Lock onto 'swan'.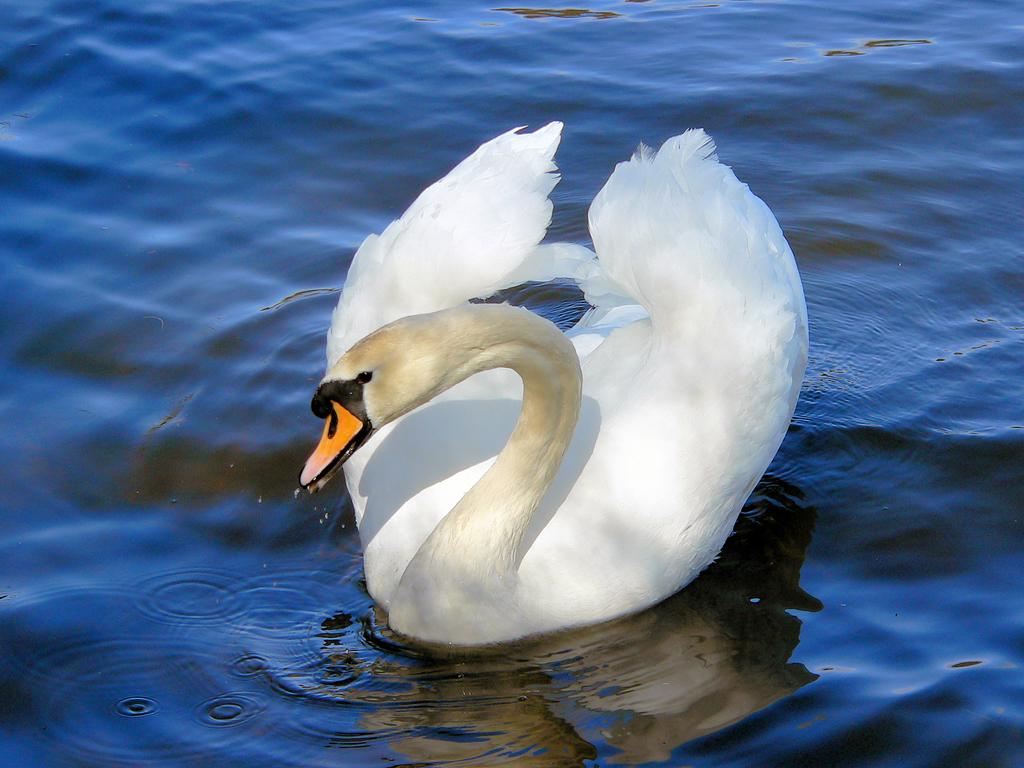
Locked: 301 112 811 643.
